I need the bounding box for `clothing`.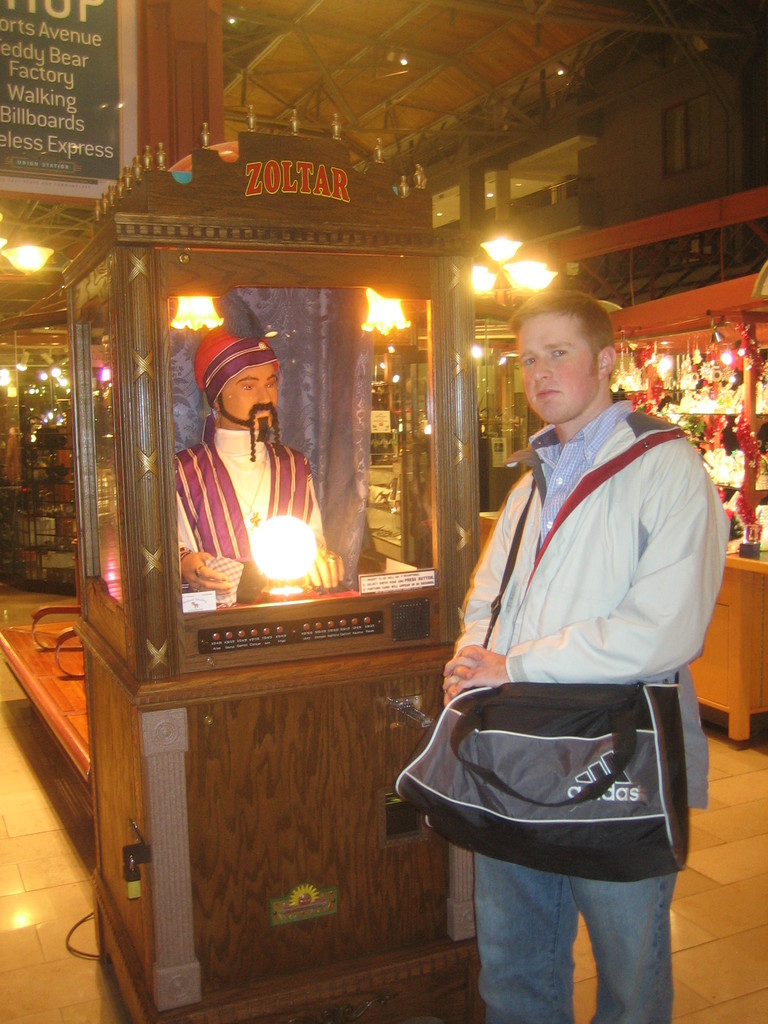
Here it is: left=423, top=355, right=716, bottom=933.
